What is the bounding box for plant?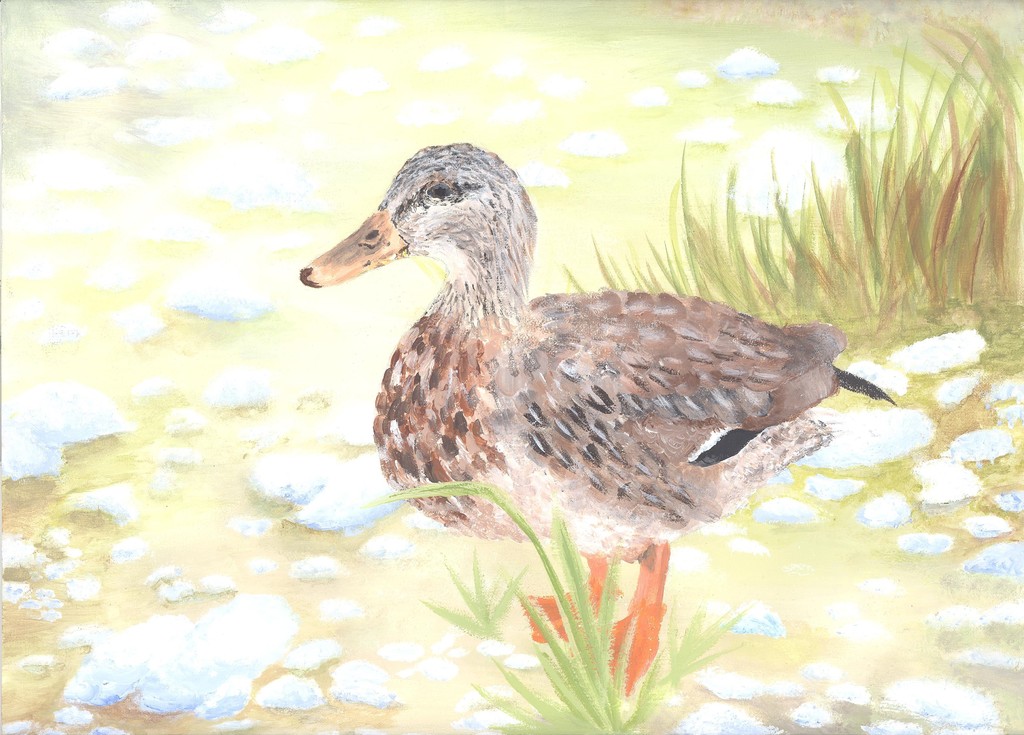
(363, 475, 763, 734).
